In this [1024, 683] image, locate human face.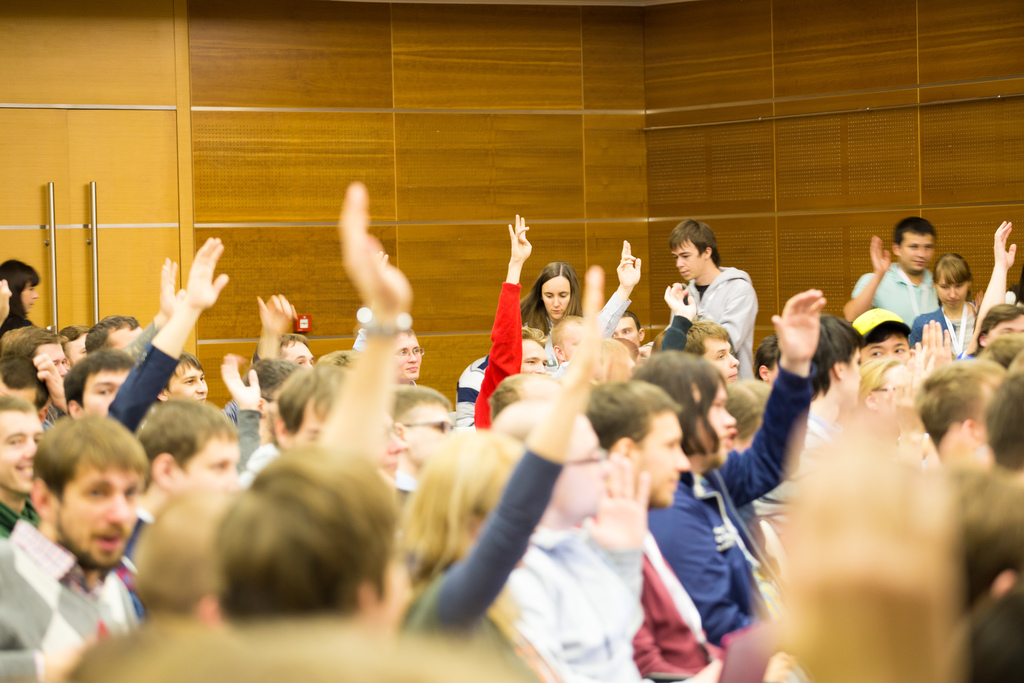
Bounding box: Rect(674, 236, 703, 281).
